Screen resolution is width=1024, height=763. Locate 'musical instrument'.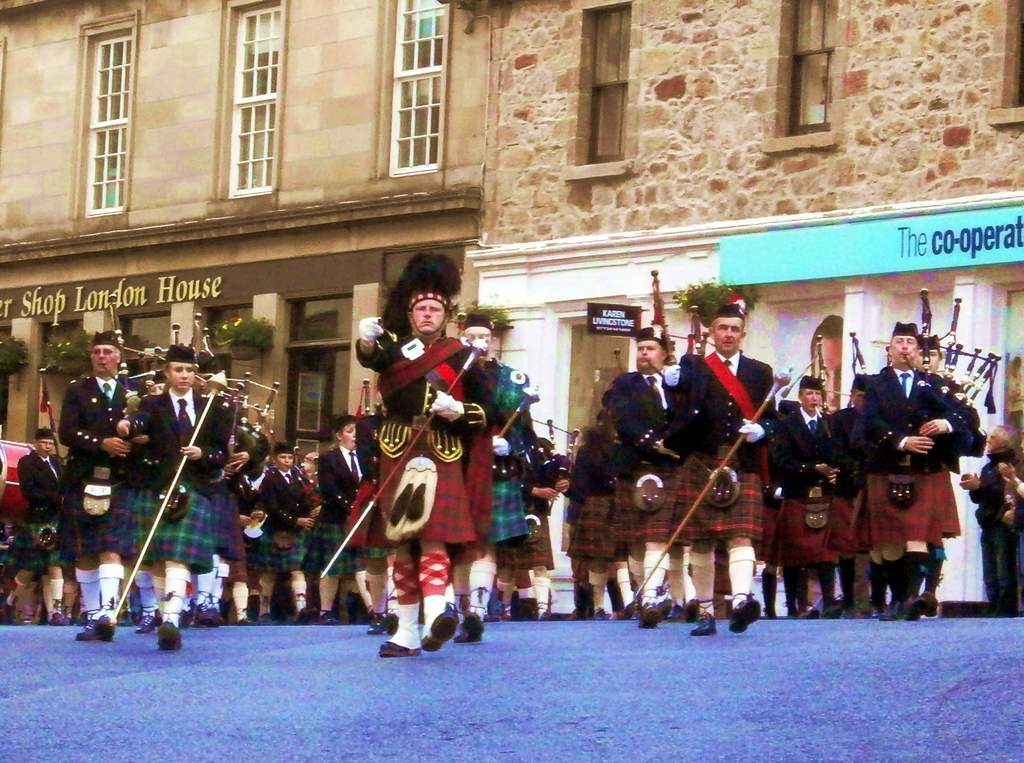
box=[641, 267, 682, 418].
